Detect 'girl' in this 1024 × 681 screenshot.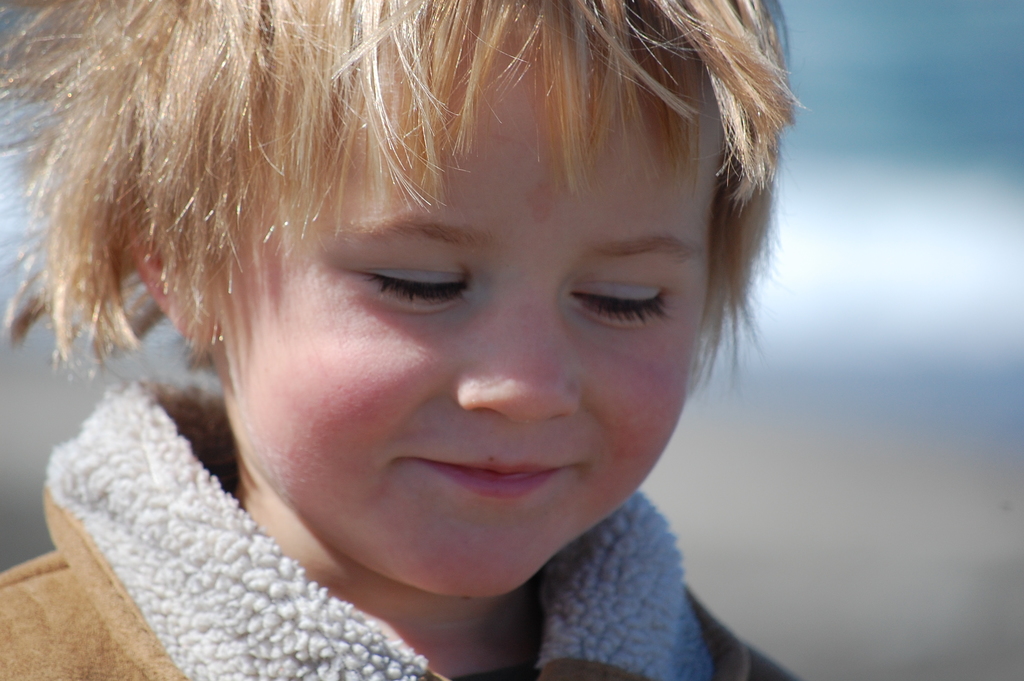
Detection: <region>0, 0, 881, 680</region>.
